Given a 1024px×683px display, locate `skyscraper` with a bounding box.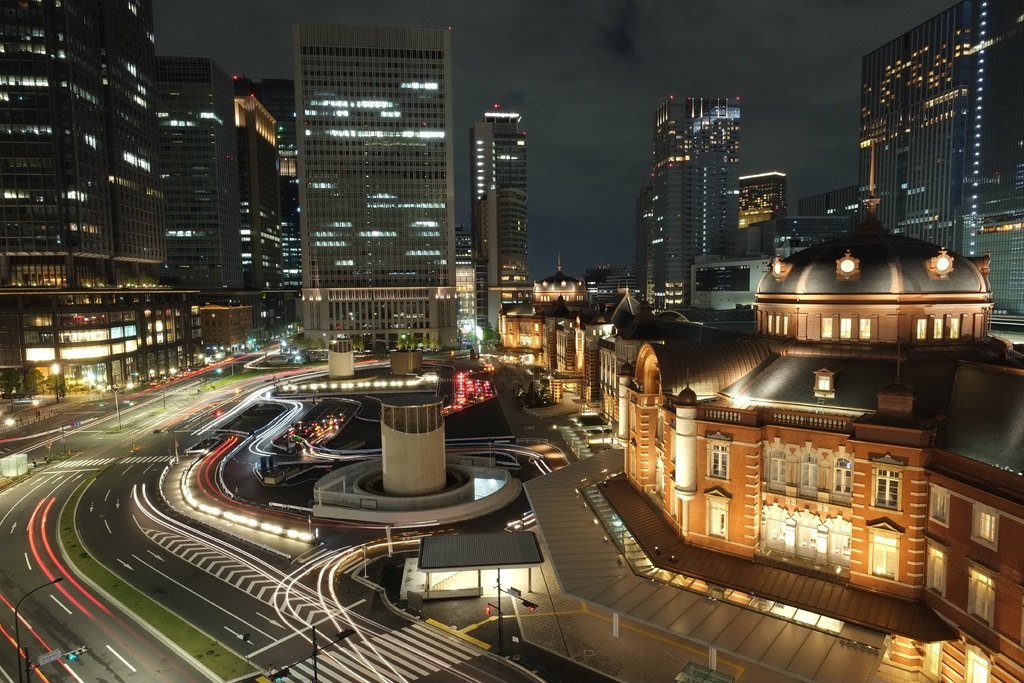
Located: detection(738, 165, 788, 245).
